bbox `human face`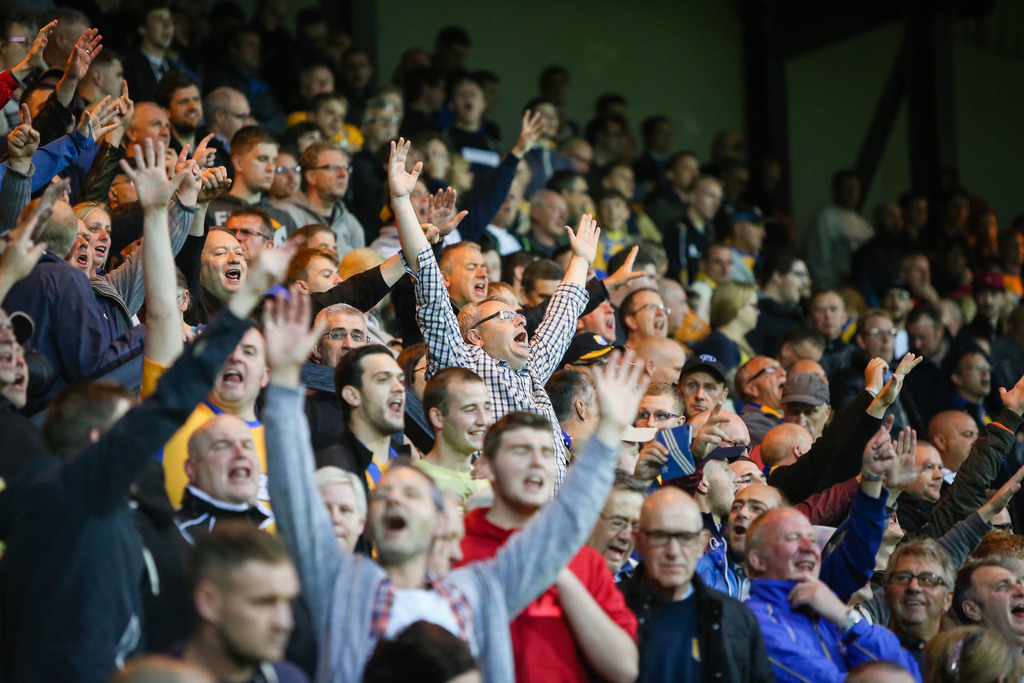
{"left": 0, "top": 311, "right": 10, "bottom": 370}
